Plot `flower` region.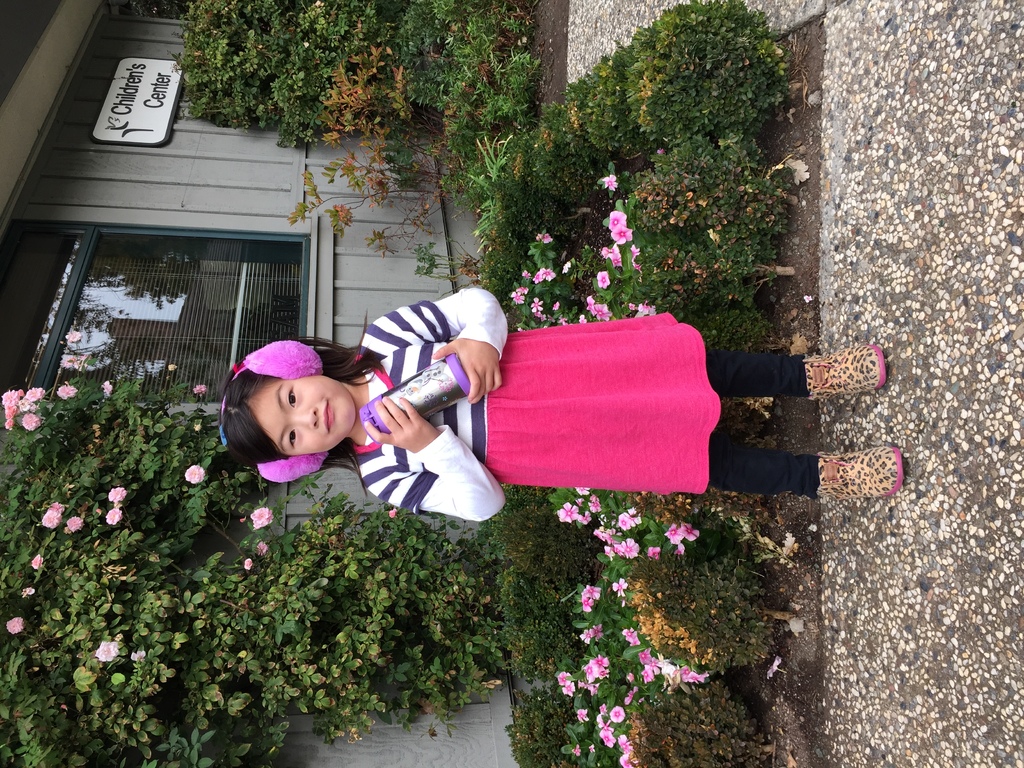
Plotted at region(31, 553, 45, 573).
